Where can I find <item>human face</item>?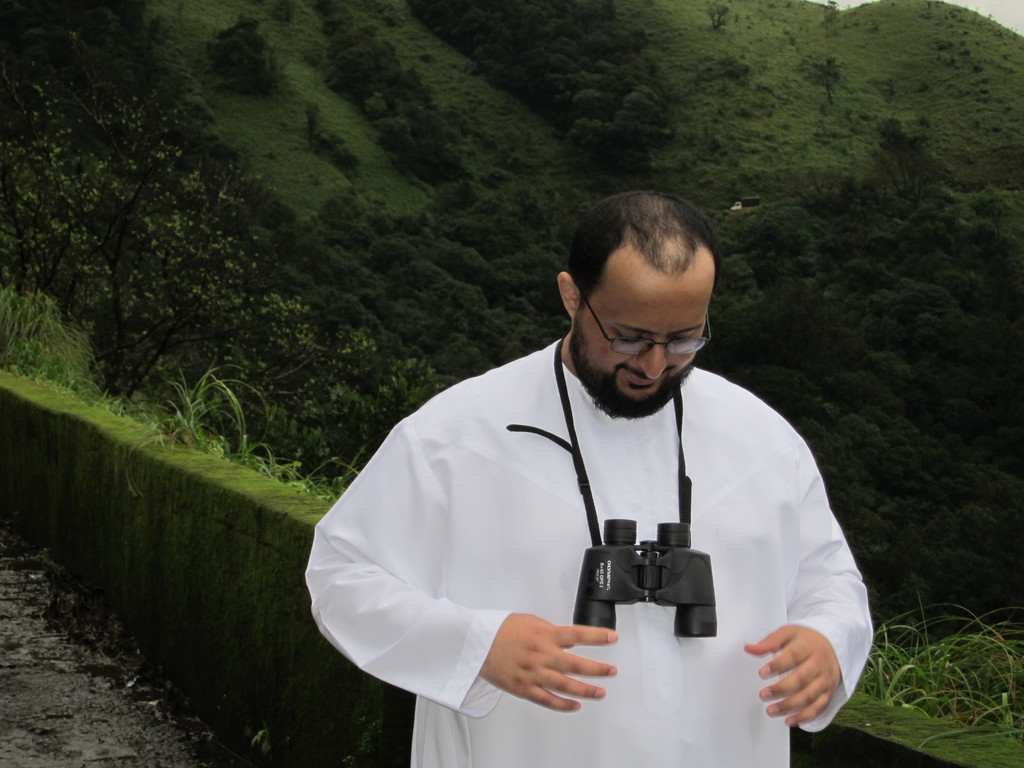
You can find it at [x1=577, y1=245, x2=714, y2=397].
